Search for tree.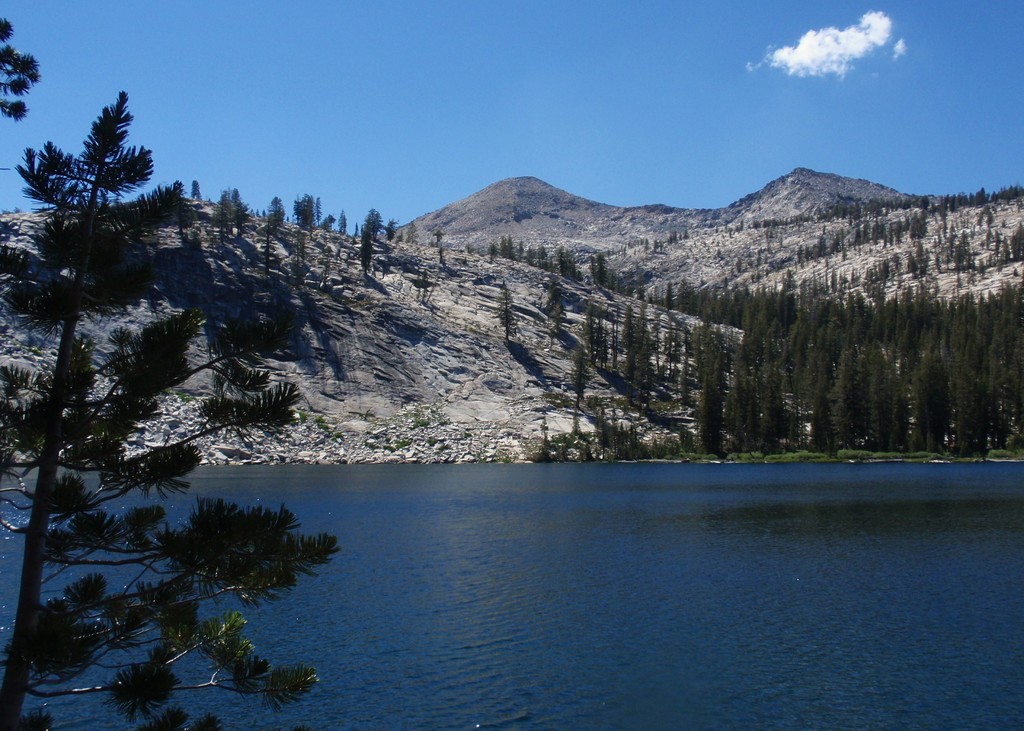
Found at left=609, top=292, right=666, bottom=386.
